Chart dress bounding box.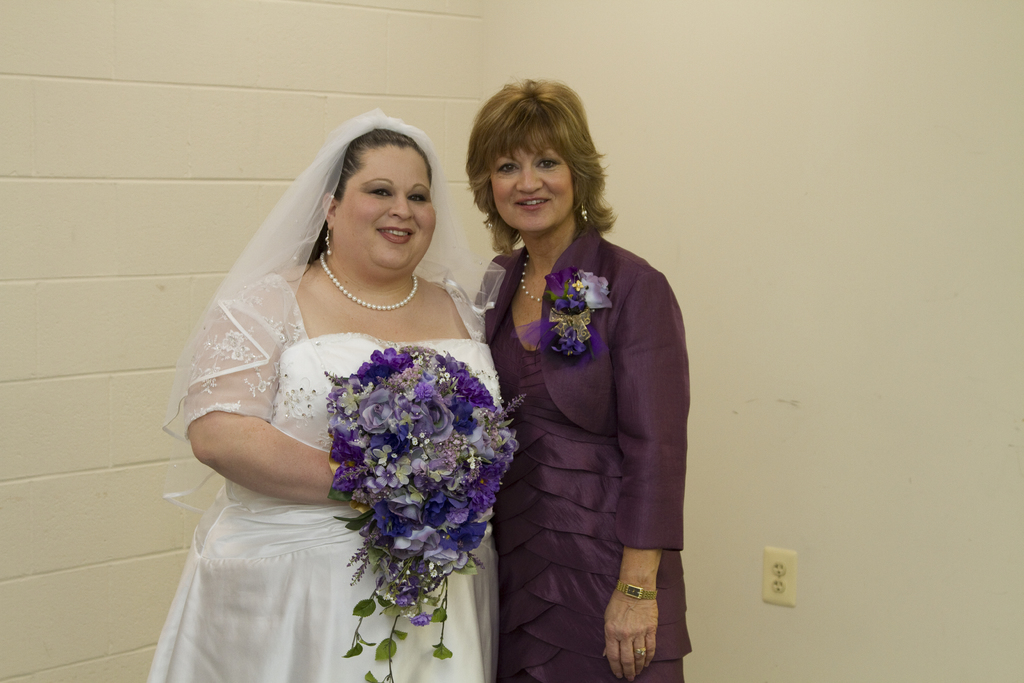
Charted: [483, 223, 694, 682].
